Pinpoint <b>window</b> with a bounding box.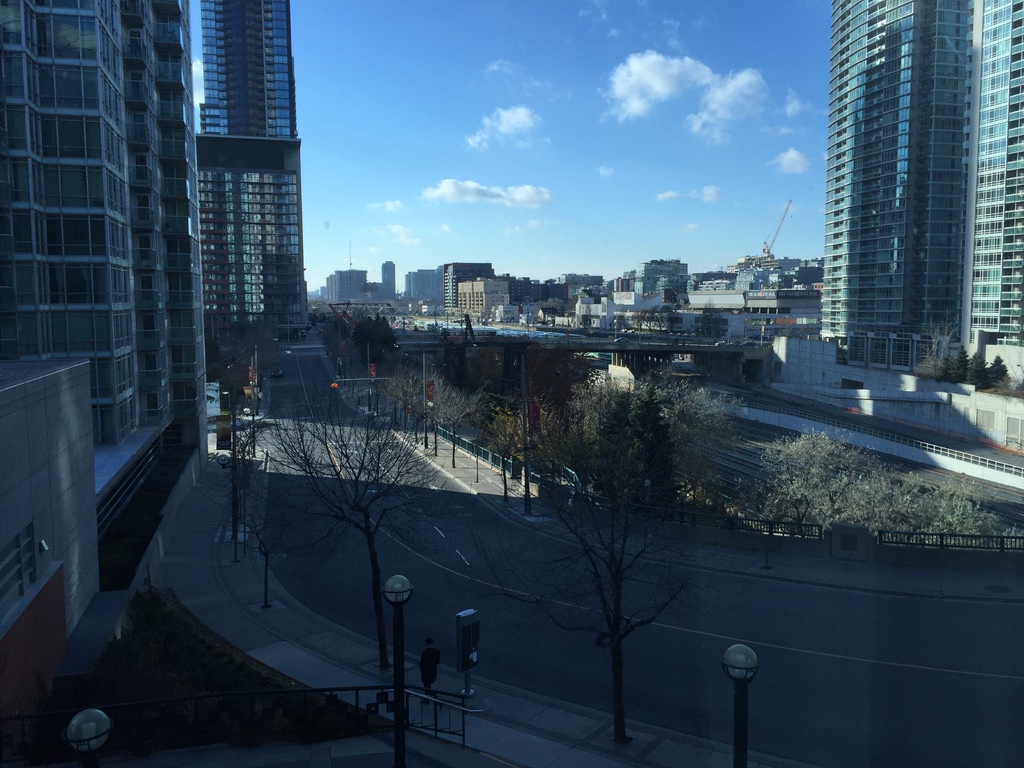
86:351:136:403.
